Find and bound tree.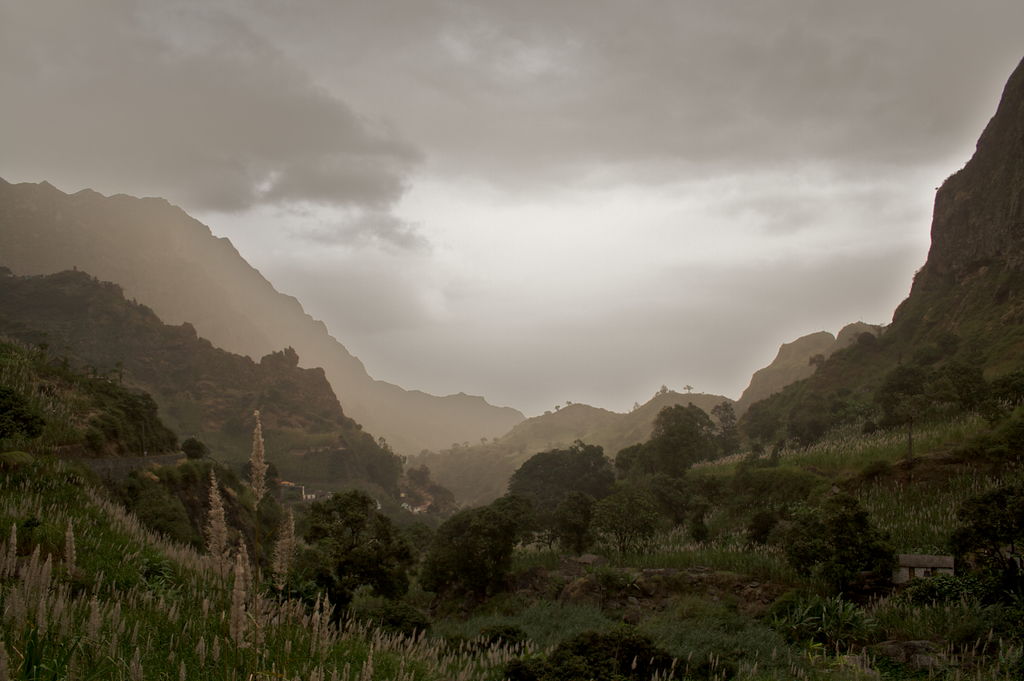
Bound: l=410, t=501, r=516, b=608.
